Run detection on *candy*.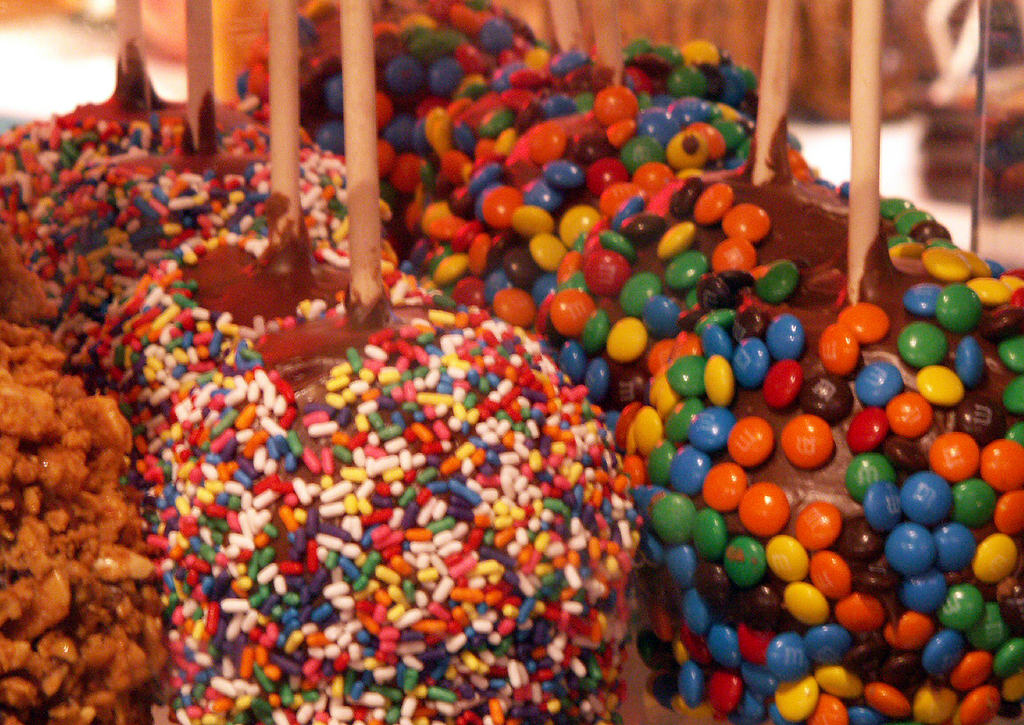
Result: (x1=0, y1=0, x2=1023, y2=724).
